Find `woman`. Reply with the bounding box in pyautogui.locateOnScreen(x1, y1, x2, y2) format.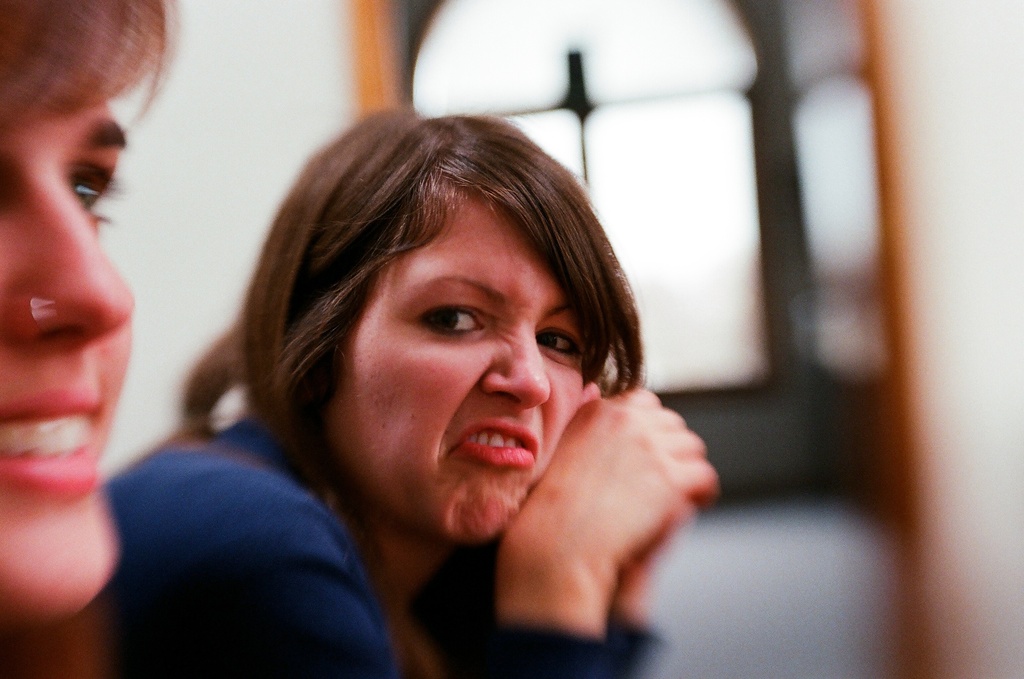
pyautogui.locateOnScreen(116, 95, 741, 663).
